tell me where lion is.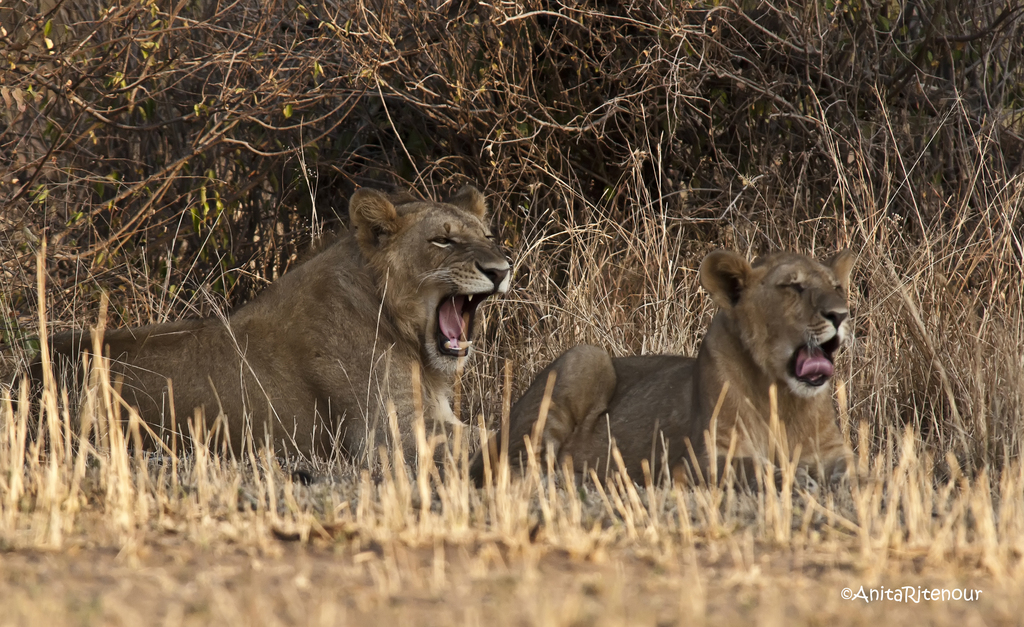
lion is at pyautogui.locateOnScreen(465, 241, 860, 504).
